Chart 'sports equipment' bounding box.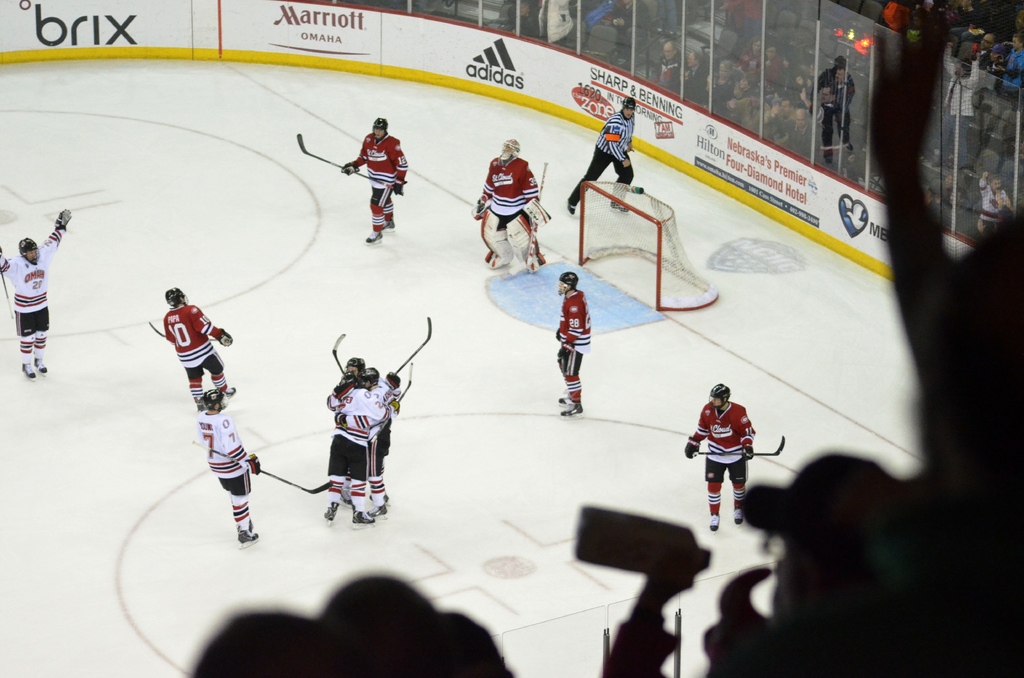
Charted: 216:327:234:348.
